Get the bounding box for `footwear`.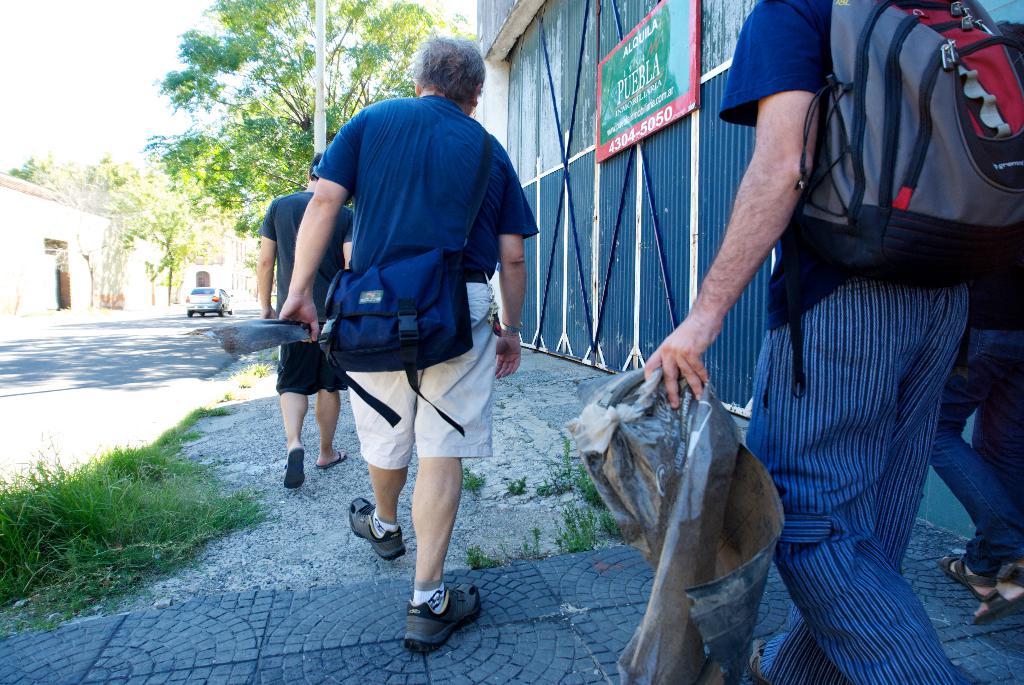
[312, 450, 351, 469].
